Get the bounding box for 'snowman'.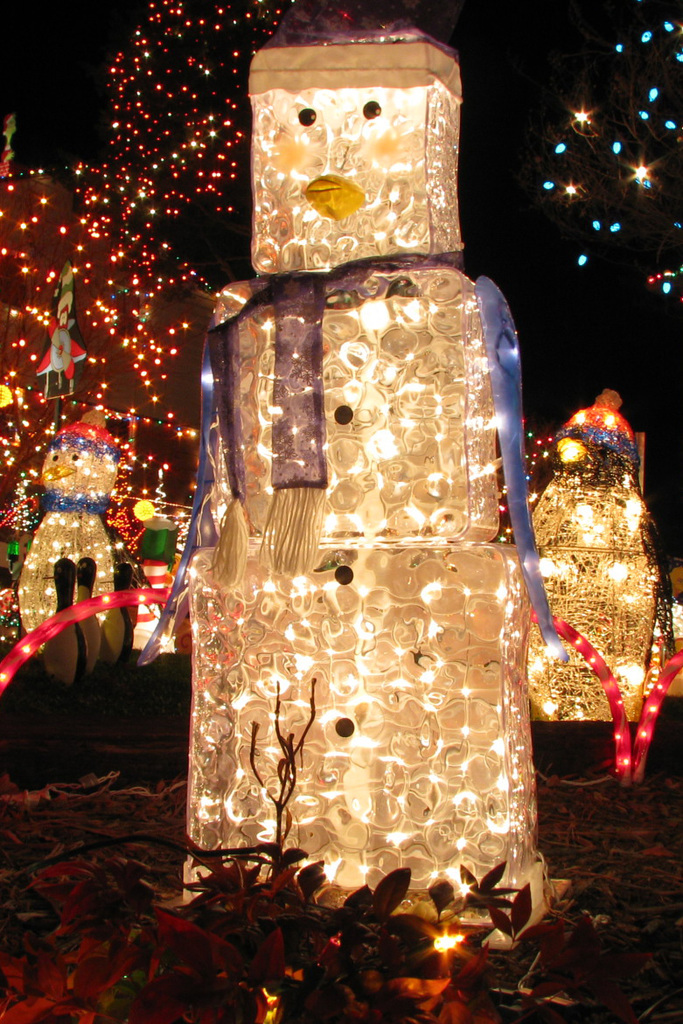
127 36 637 952.
